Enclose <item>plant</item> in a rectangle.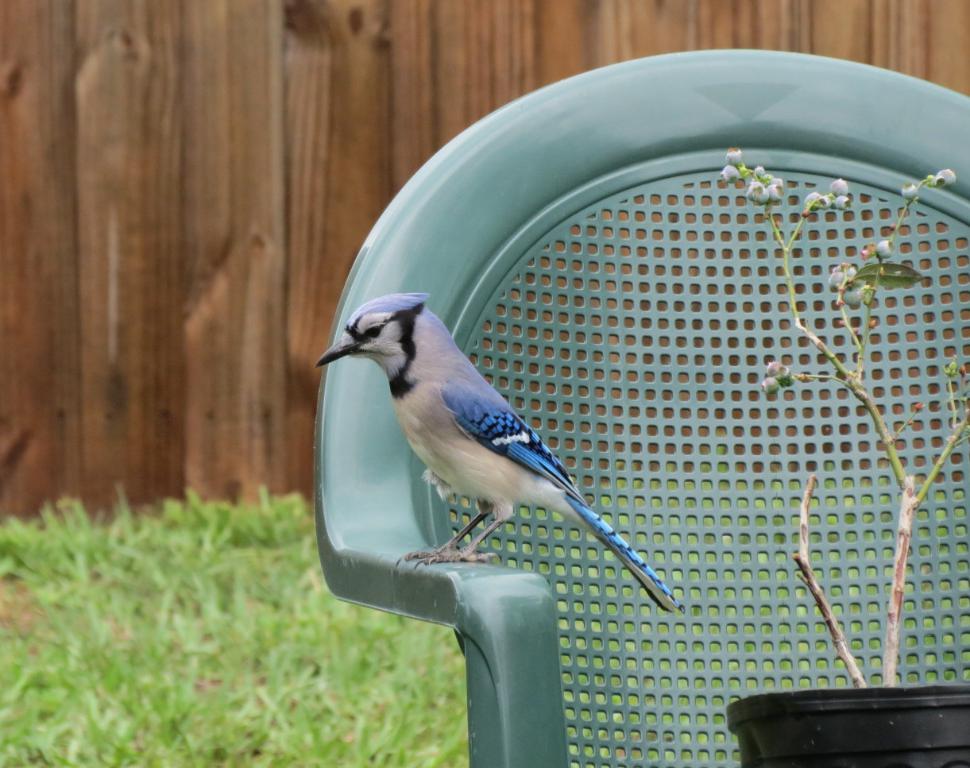
select_region(725, 144, 969, 696).
